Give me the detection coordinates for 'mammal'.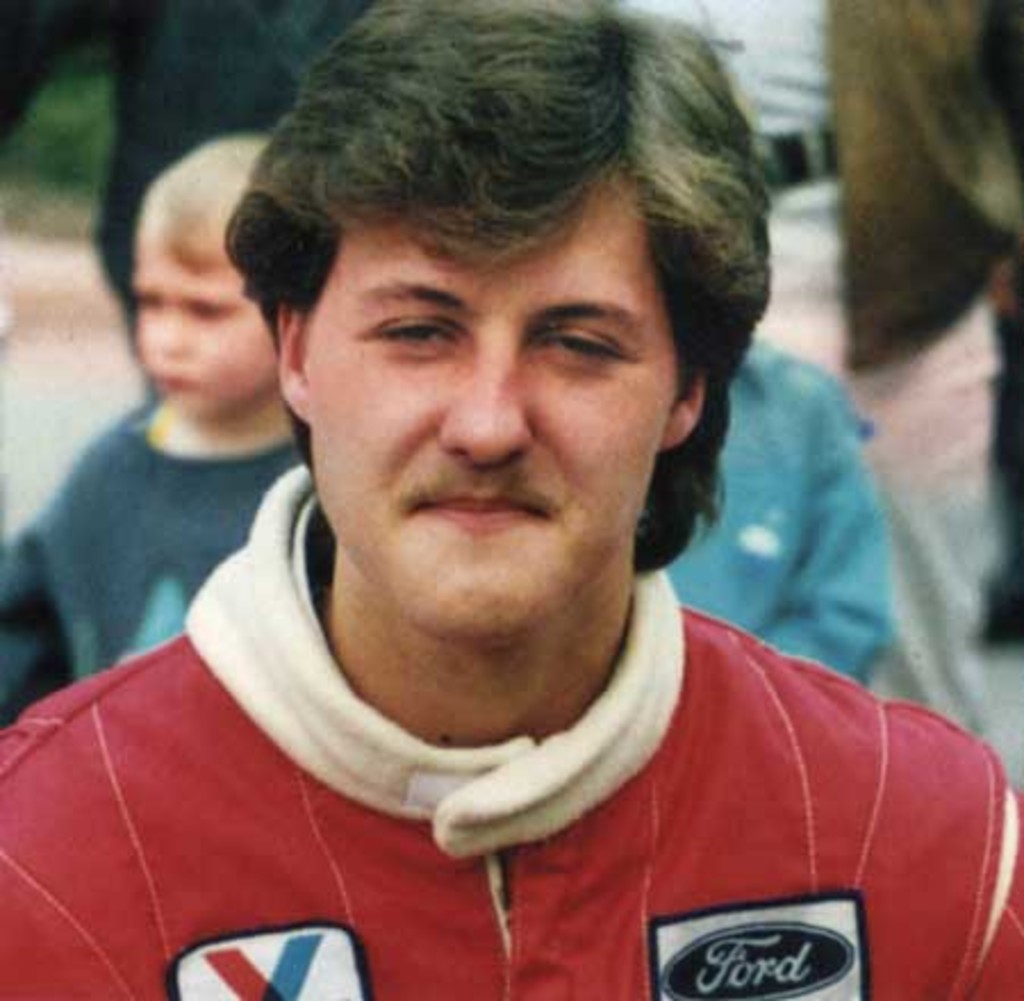
[x1=0, y1=16, x2=1022, y2=1000].
